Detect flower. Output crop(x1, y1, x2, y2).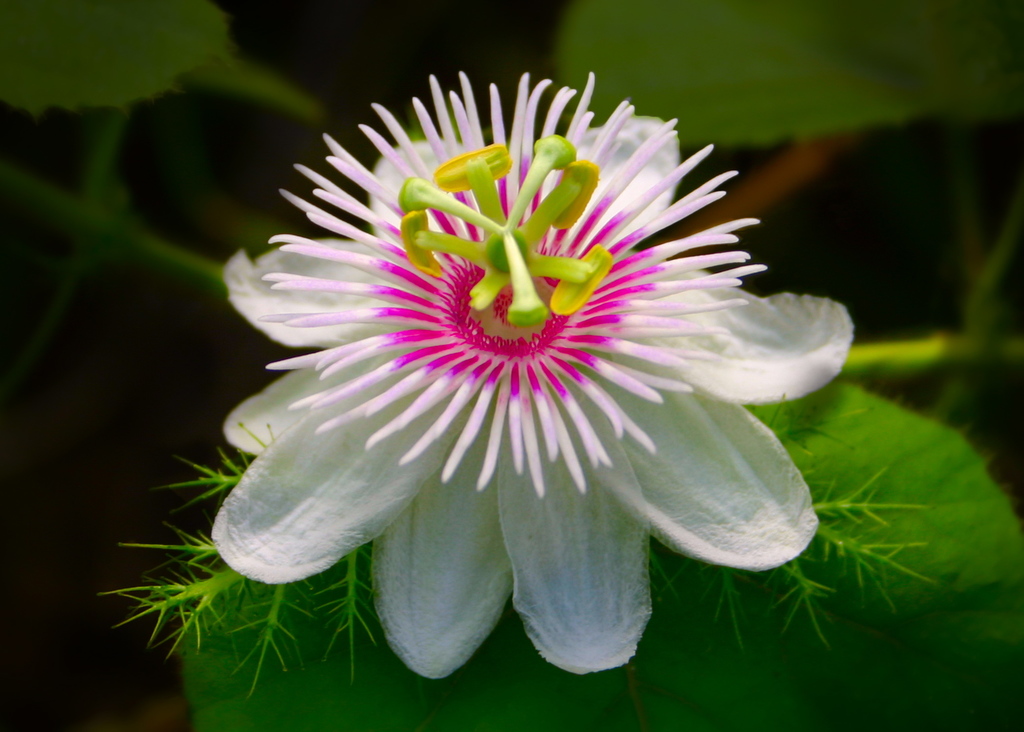
crop(191, 62, 865, 671).
